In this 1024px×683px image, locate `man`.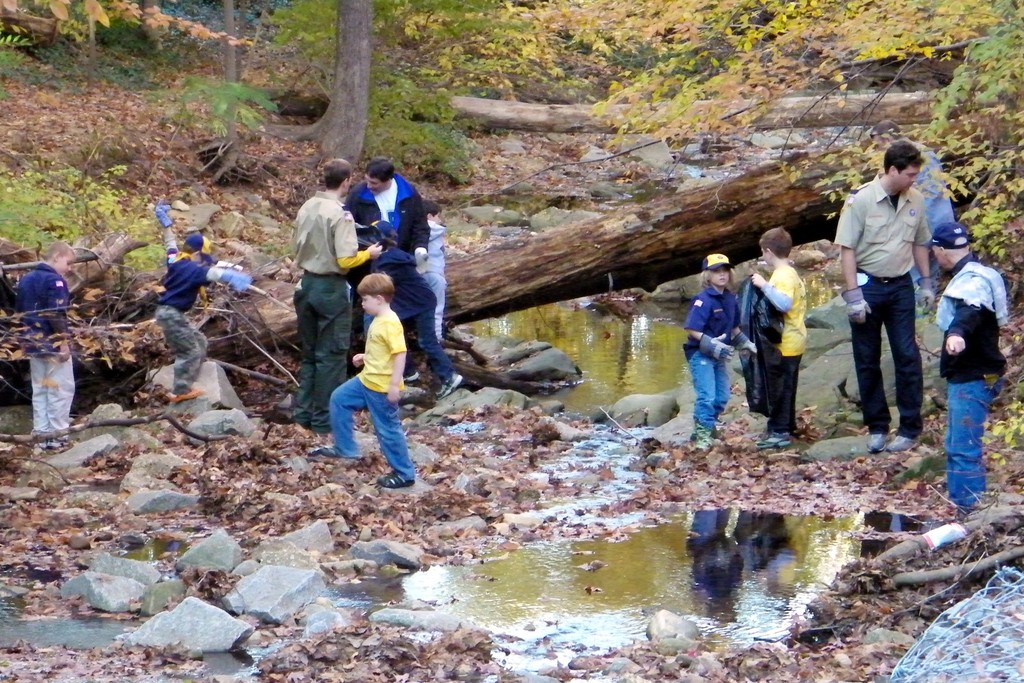
Bounding box: [292, 160, 381, 431].
